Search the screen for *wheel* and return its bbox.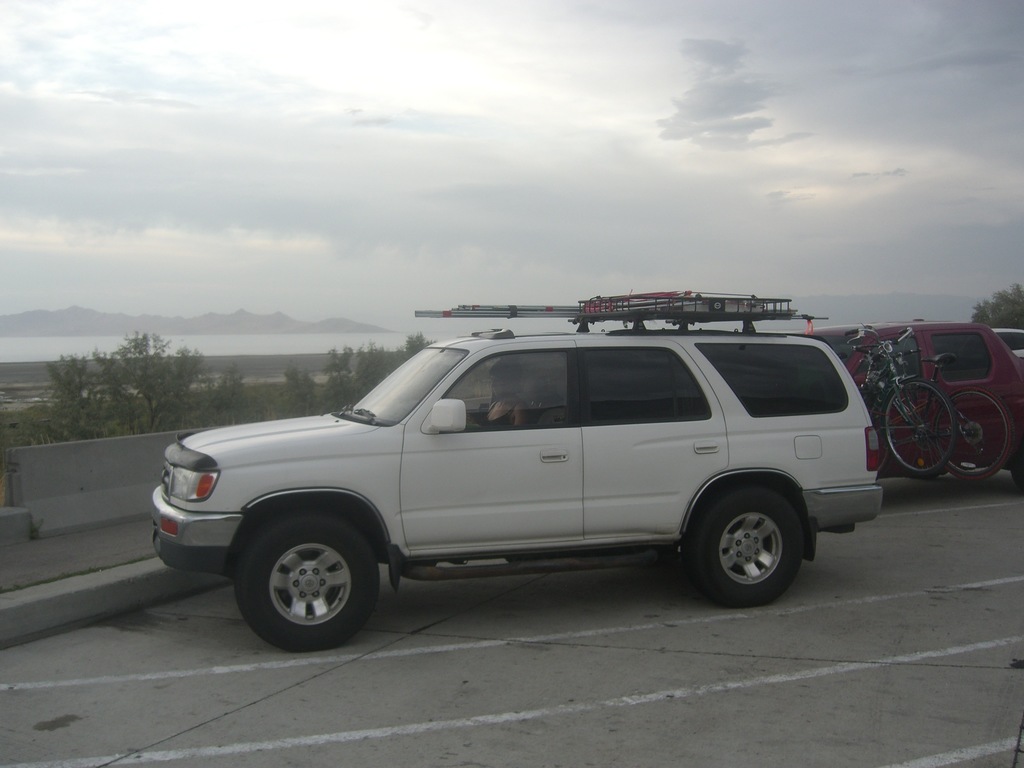
Found: 223 523 385 646.
